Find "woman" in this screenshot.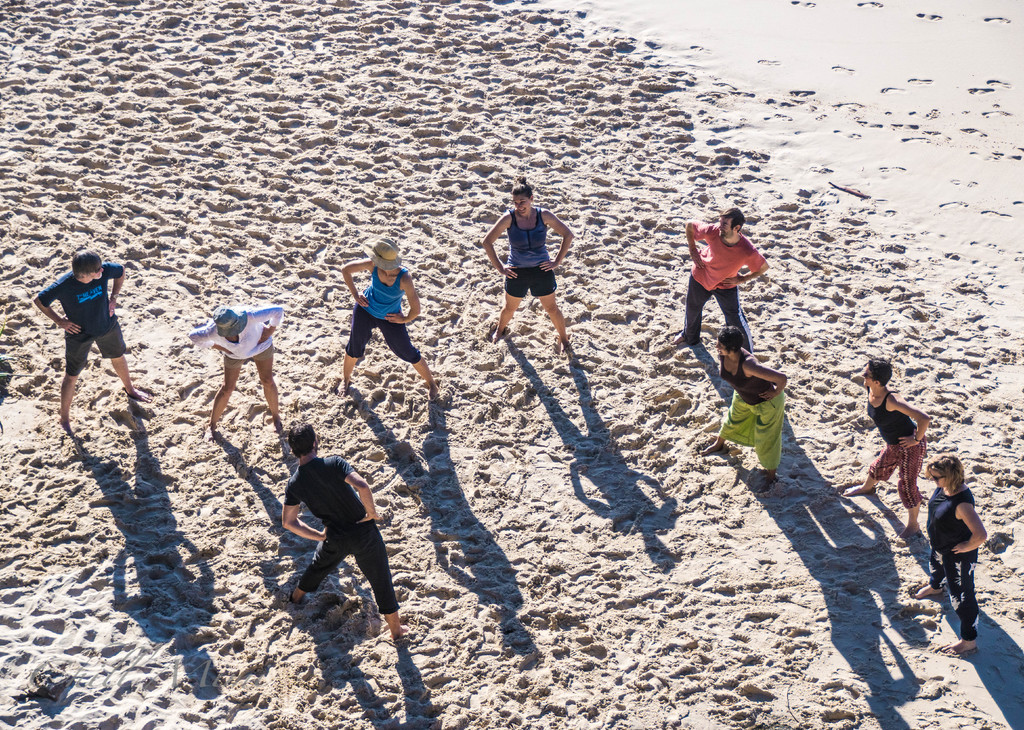
The bounding box for "woman" is locate(908, 448, 990, 658).
